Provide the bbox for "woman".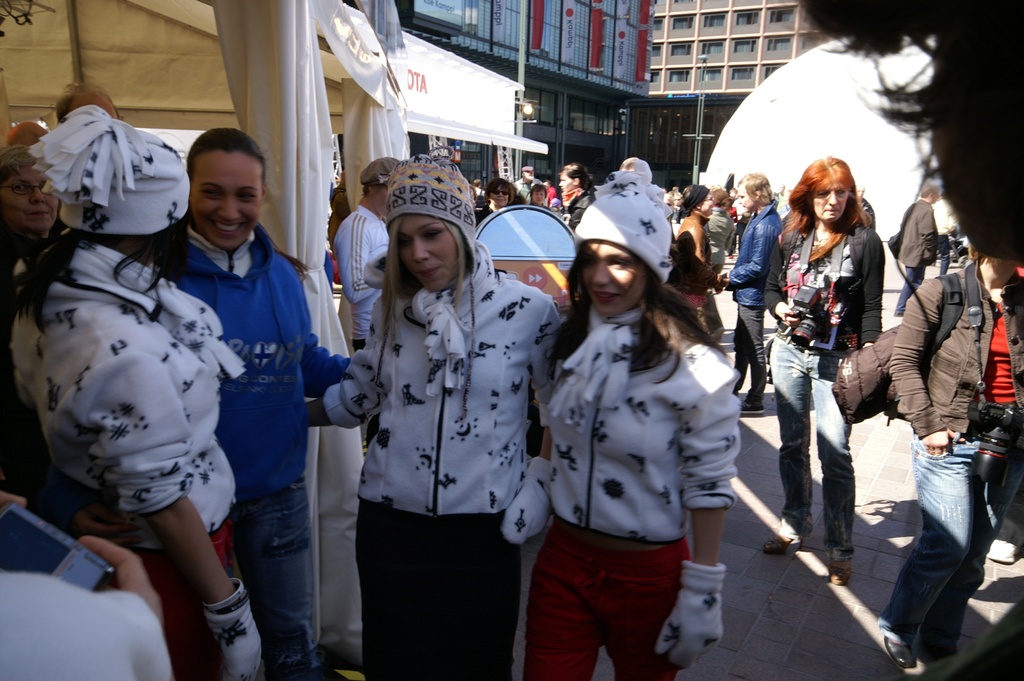
500 158 742 680.
